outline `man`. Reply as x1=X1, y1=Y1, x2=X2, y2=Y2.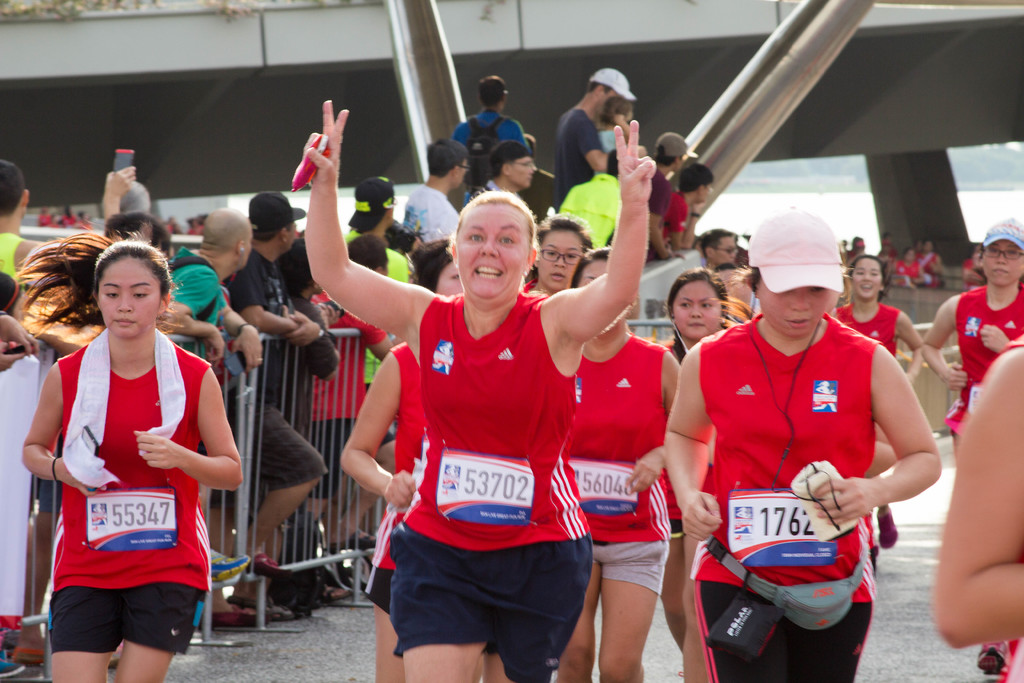
x1=154, y1=197, x2=273, y2=370.
